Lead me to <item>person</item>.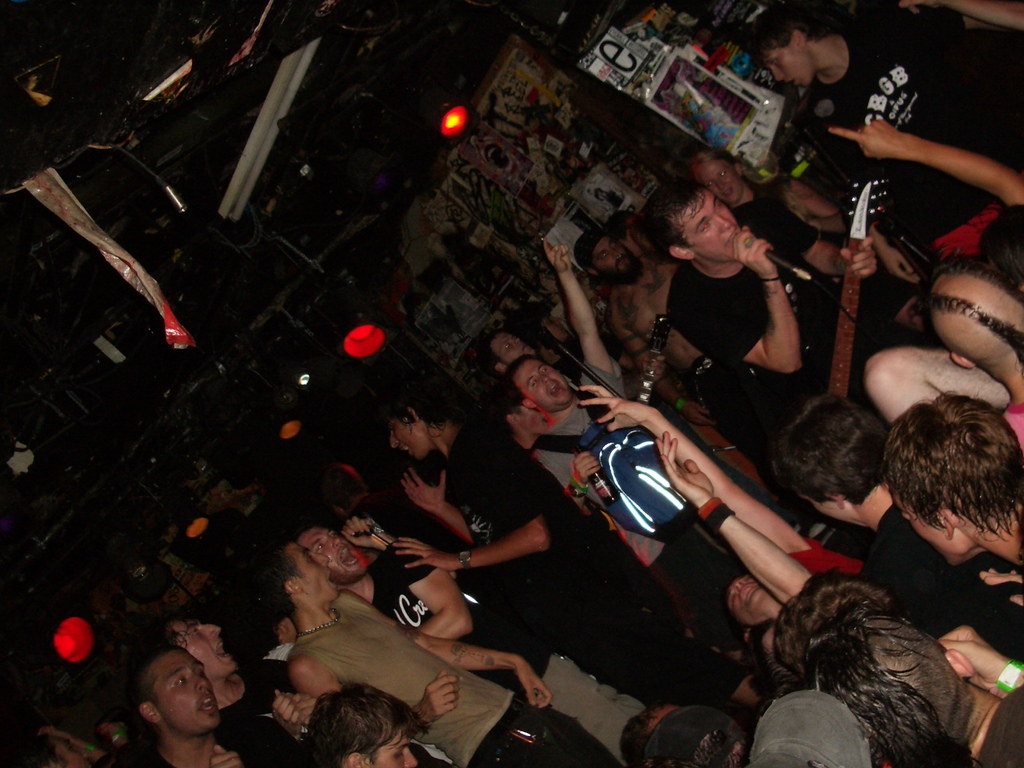
Lead to 301,674,423,767.
